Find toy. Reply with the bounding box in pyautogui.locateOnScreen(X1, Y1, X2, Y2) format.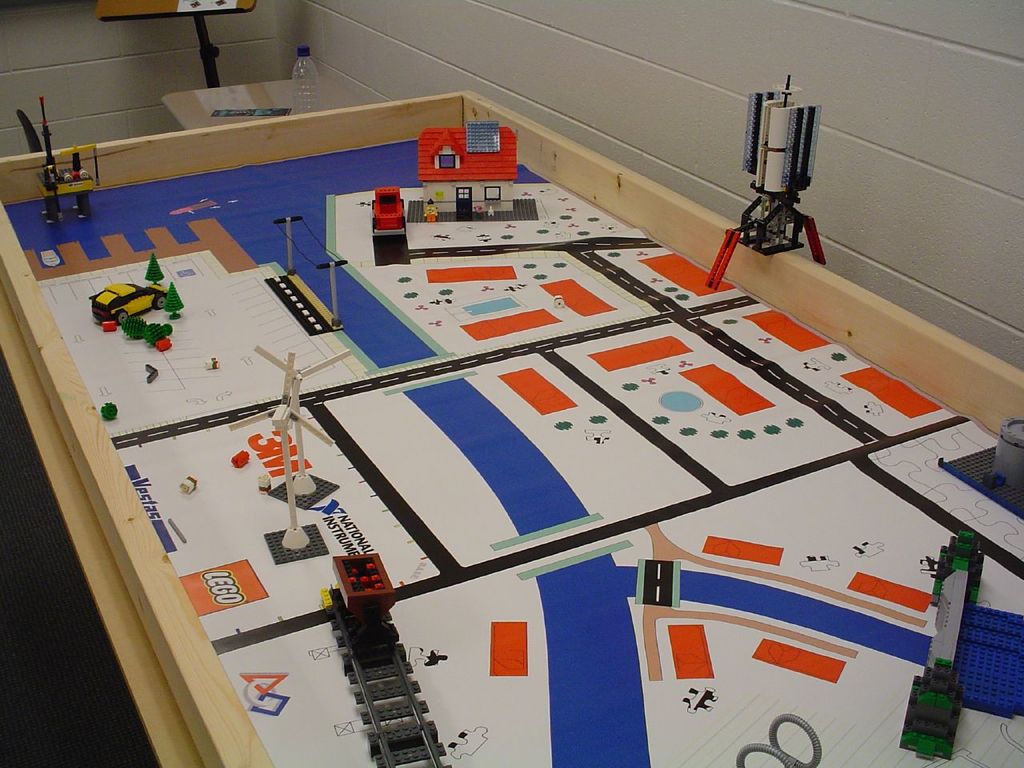
pyautogui.locateOnScreen(406, 122, 539, 222).
